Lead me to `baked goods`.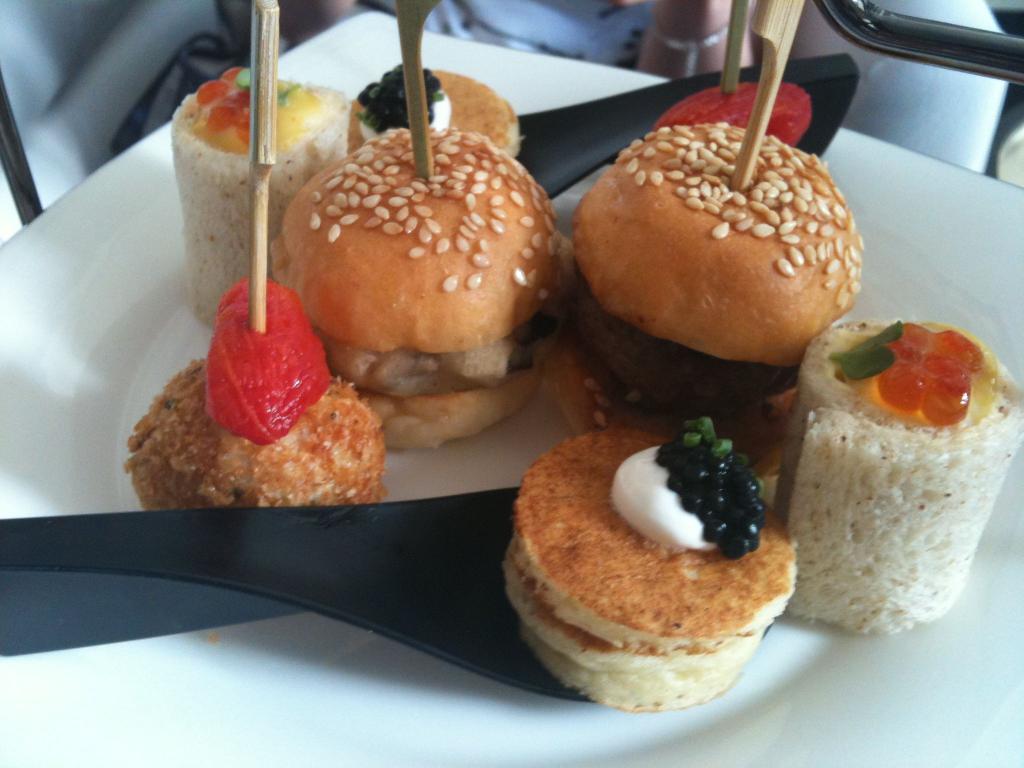
Lead to detection(769, 317, 1023, 634).
